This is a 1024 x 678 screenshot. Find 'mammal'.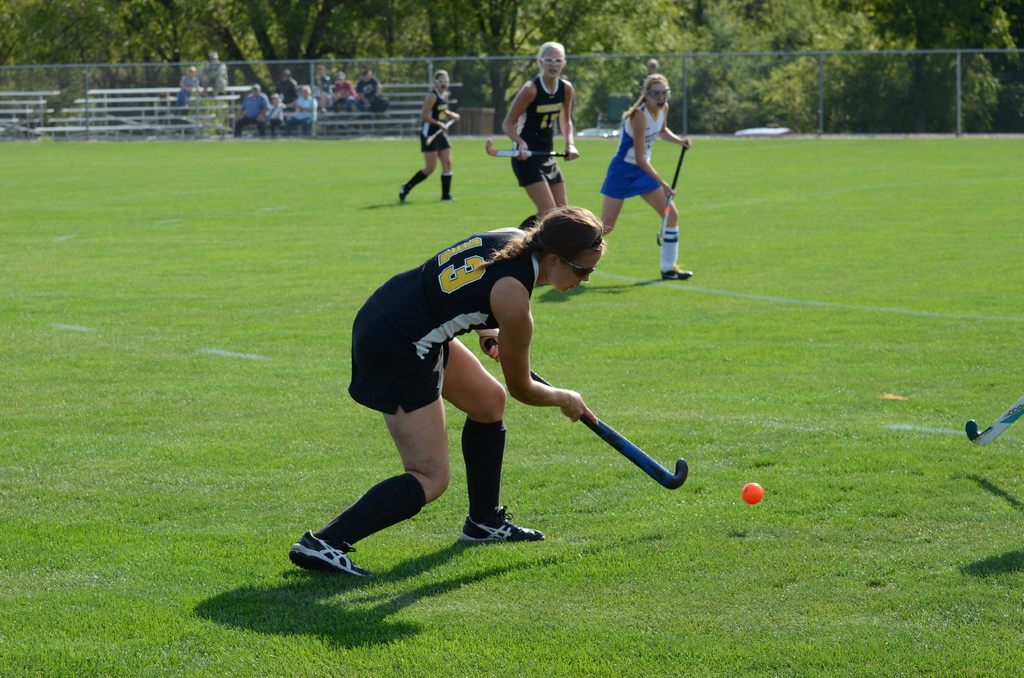
Bounding box: x1=231, y1=84, x2=268, y2=140.
